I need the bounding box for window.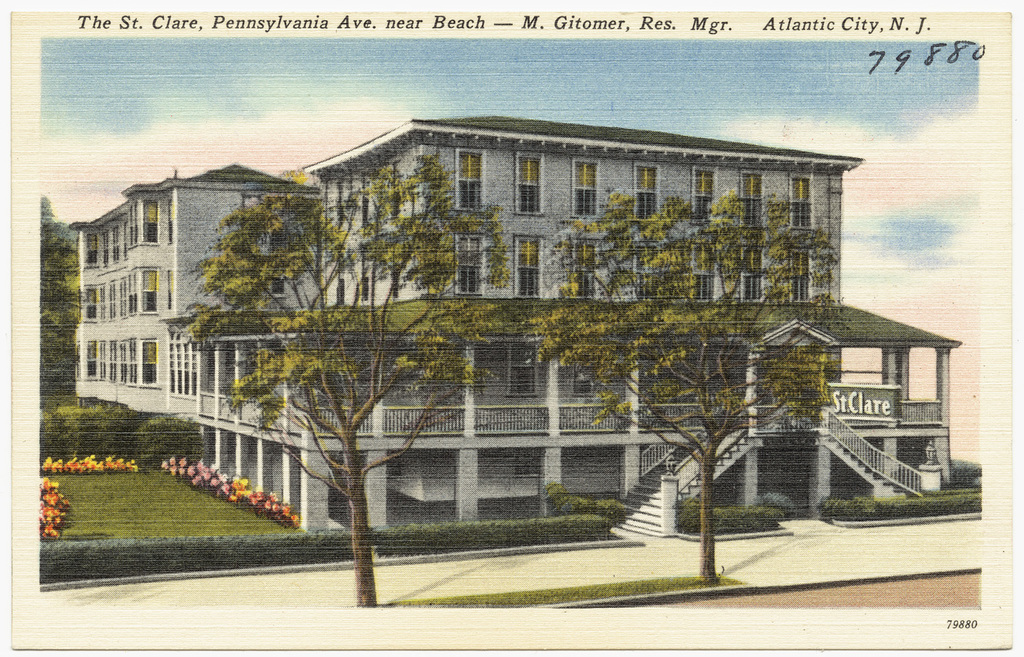
Here it is: <box>797,248,808,302</box>.
